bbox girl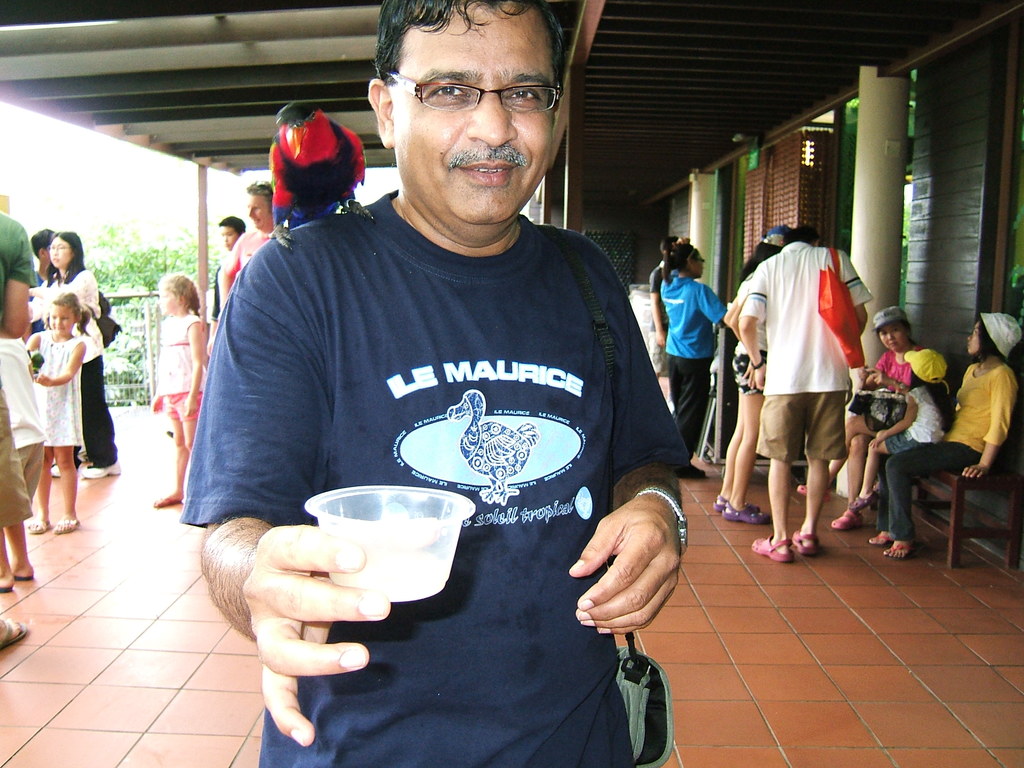
bbox=(862, 306, 1023, 559)
